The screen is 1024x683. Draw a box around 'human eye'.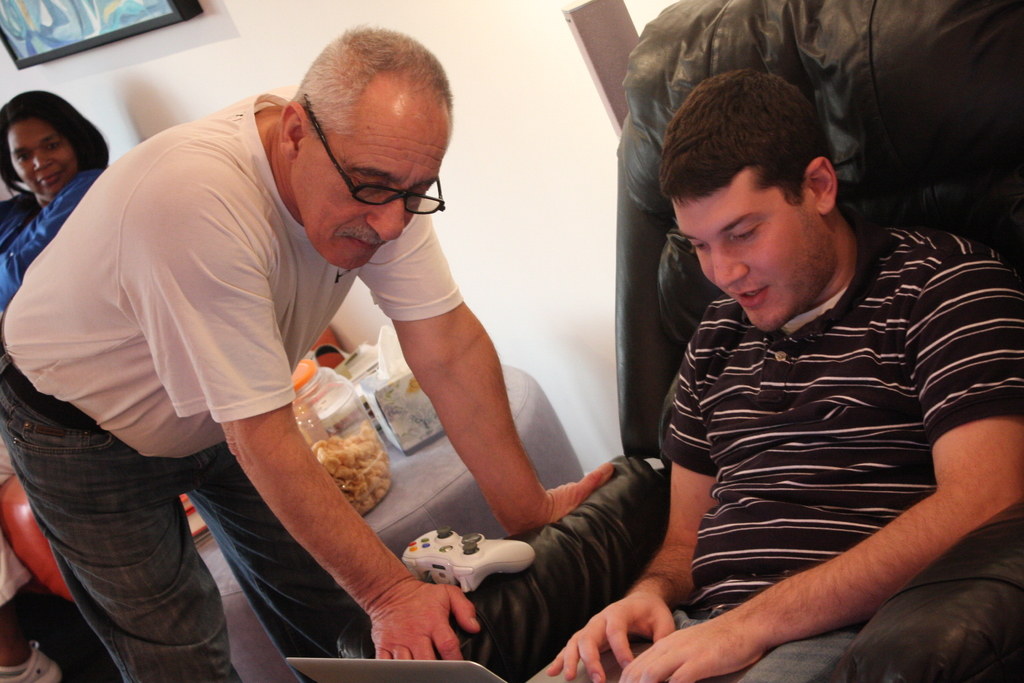
select_region(47, 137, 64, 149).
